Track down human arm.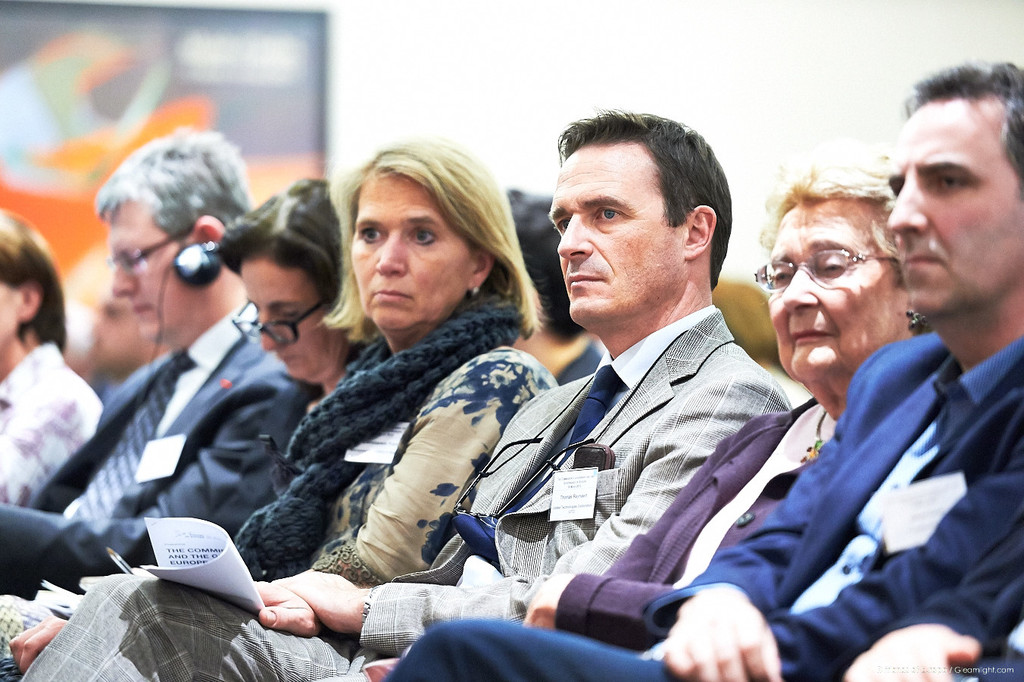
Tracked to x1=276, y1=363, x2=789, y2=655.
